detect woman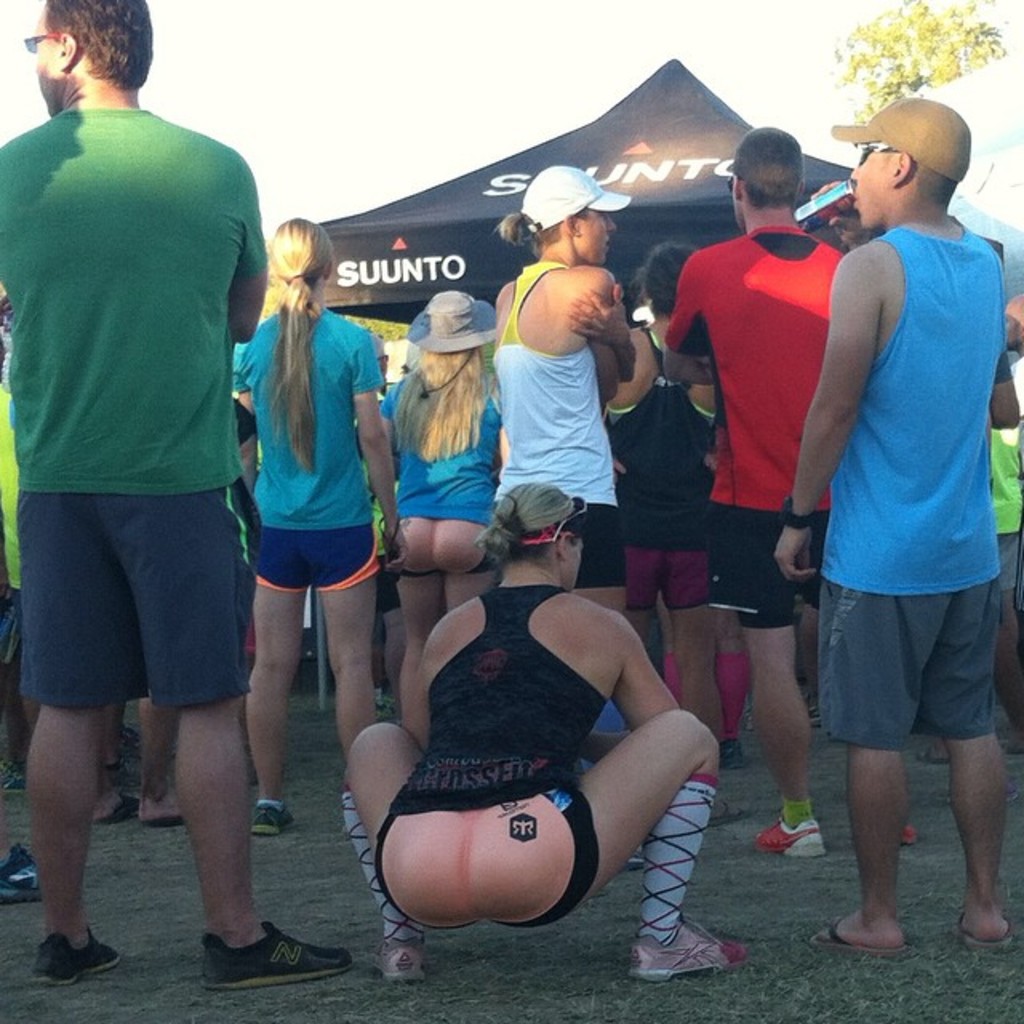
locate(235, 214, 406, 837)
